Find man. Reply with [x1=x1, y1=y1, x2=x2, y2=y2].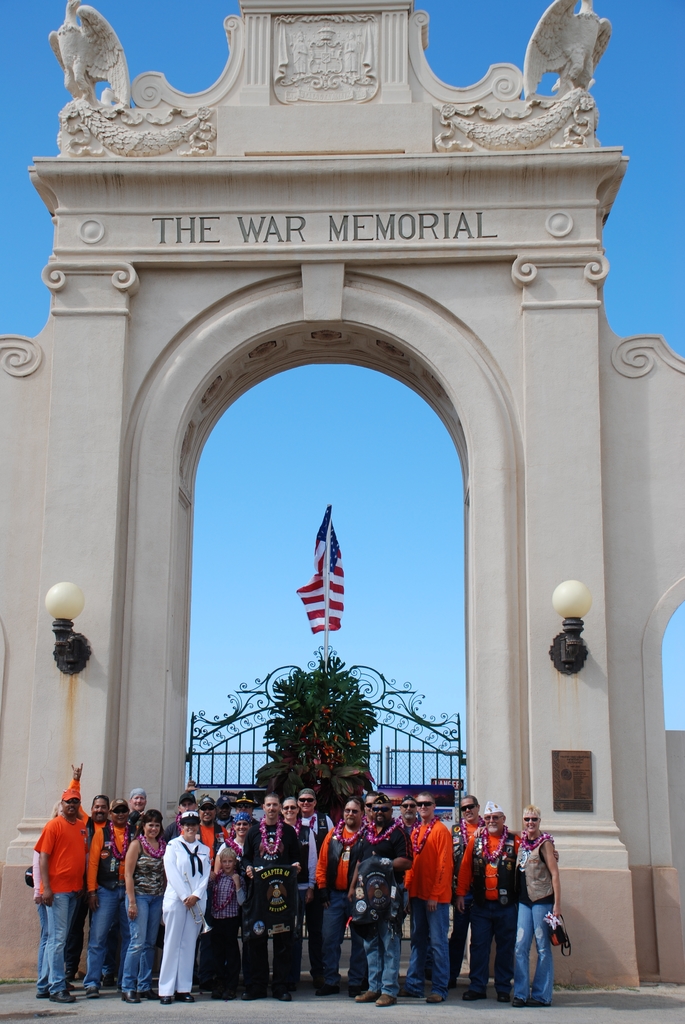
[x1=209, y1=792, x2=233, y2=835].
